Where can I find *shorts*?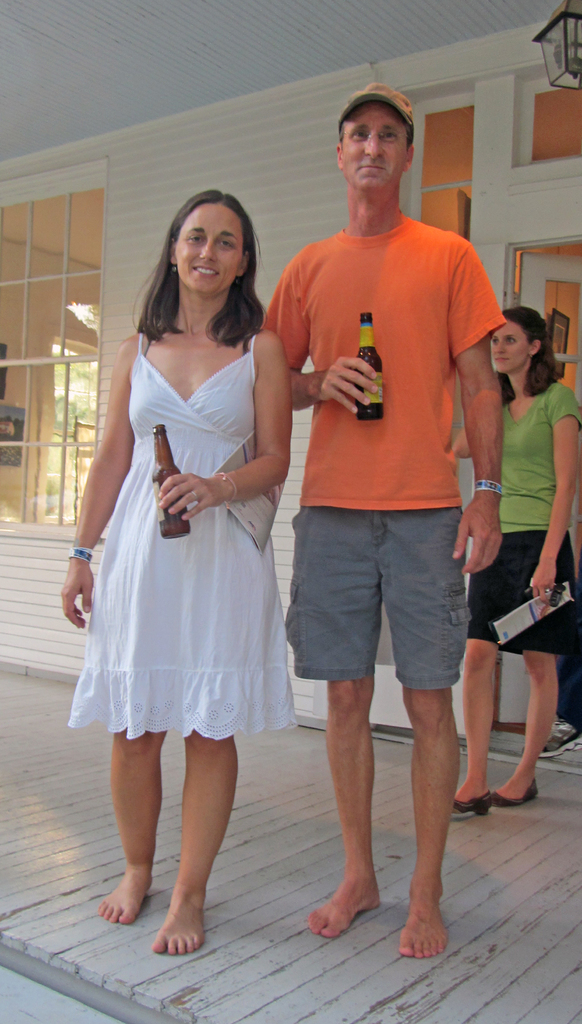
You can find it at bbox=[305, 530, 476, 689].
